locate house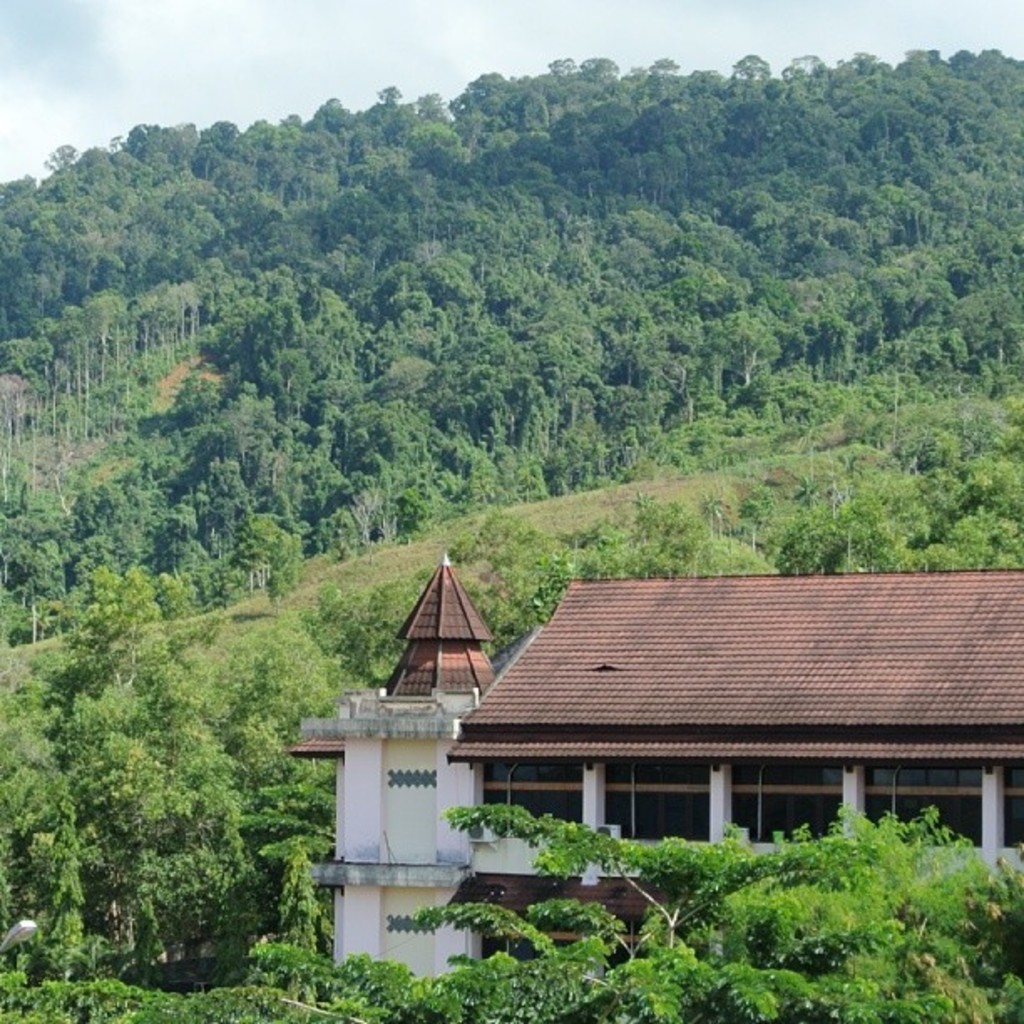
{"left": 443, "top": 569, "right": 1022, "bottom": 965}
